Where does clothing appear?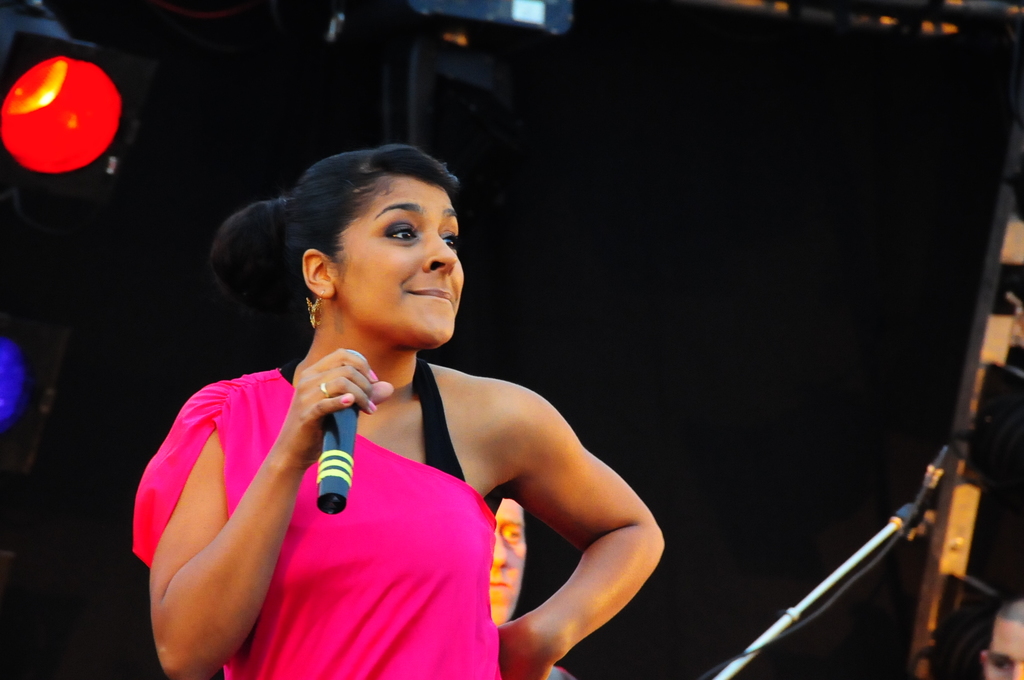
Appears at l=542, t=660, r=580, b=679.
